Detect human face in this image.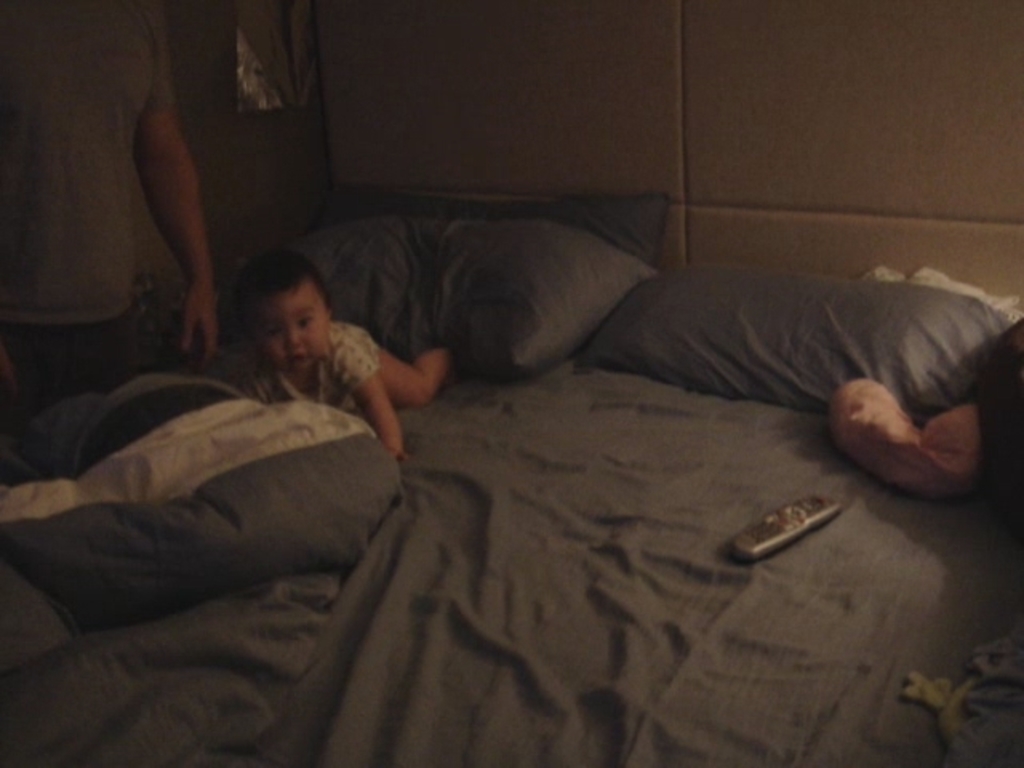
Detection: (x1=251, y1=283, x2=331, y2=371).
